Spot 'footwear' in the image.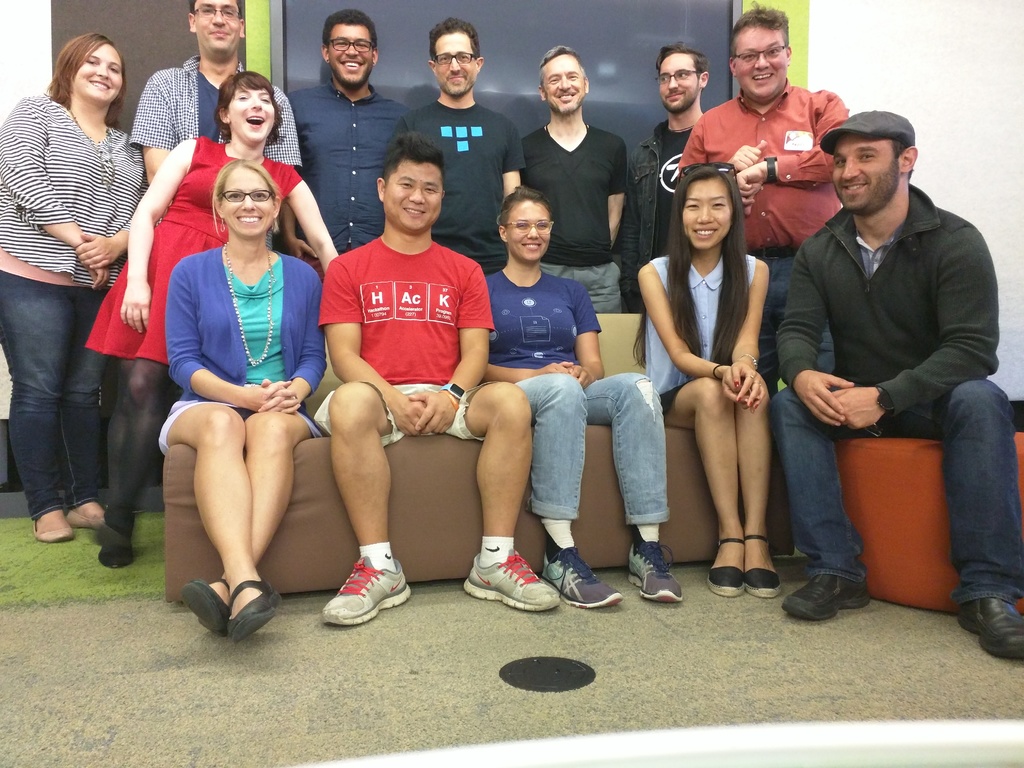
'footwear' found at Rect(181, 576, 232, 637).
